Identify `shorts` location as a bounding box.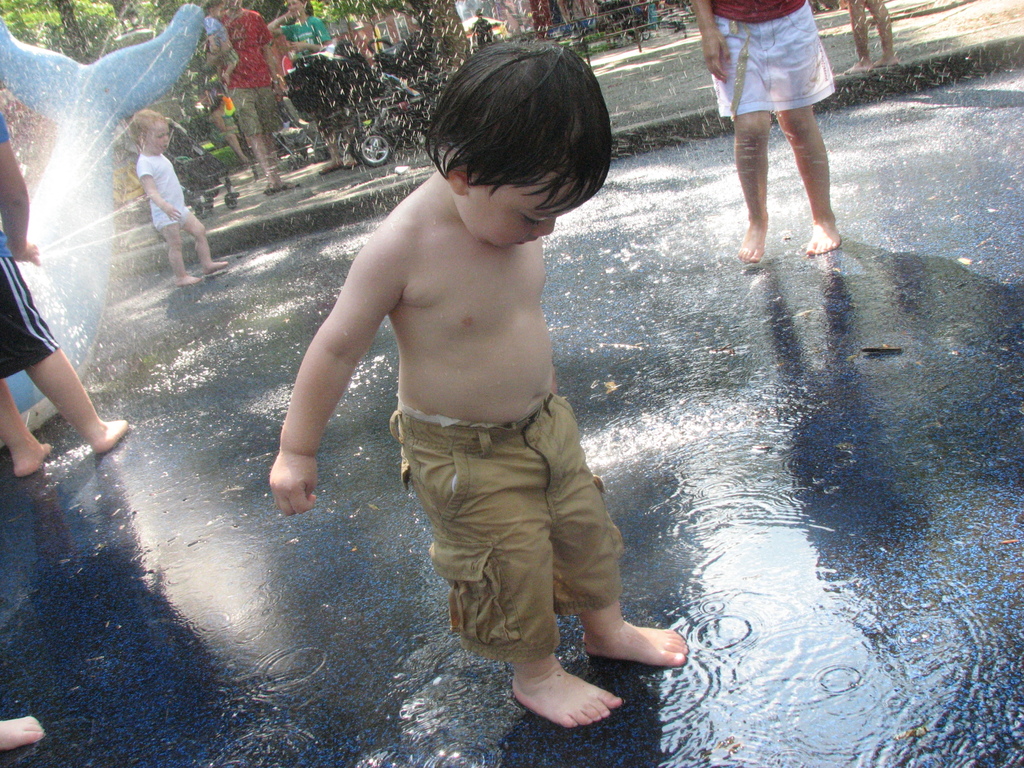
<region>708, 4, 840, 113</region>.
